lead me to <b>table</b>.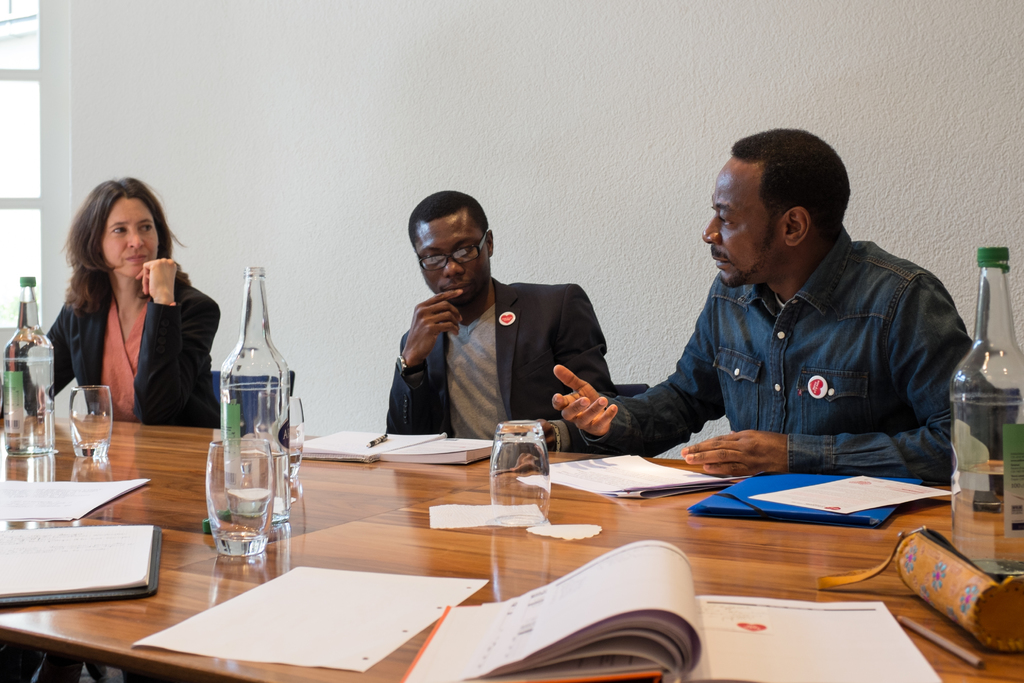
Lead to 40:418:998:682.
